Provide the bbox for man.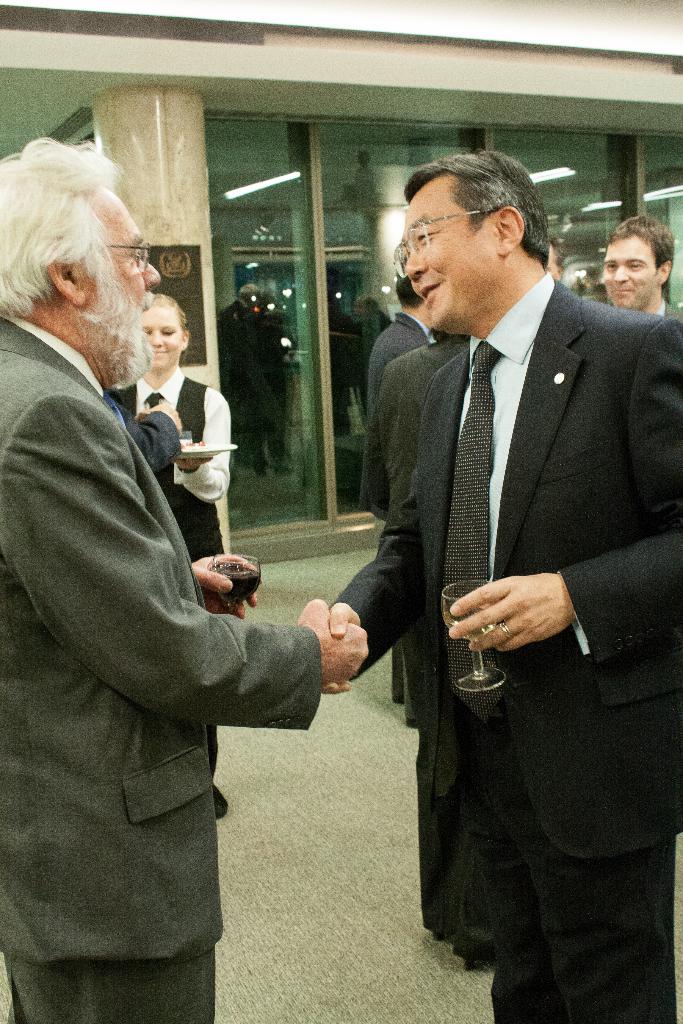
[598, 206, 677, 320].
